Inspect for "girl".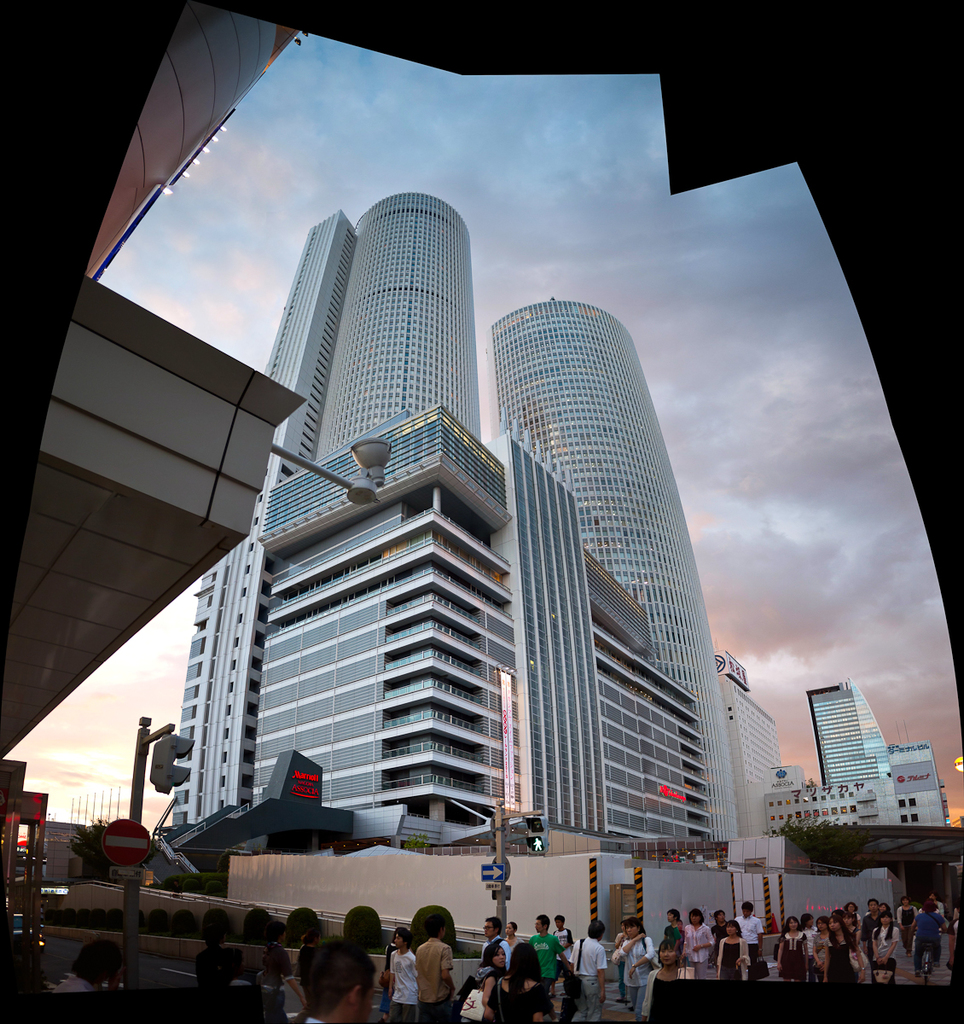
Inspection: (642,940,694,1023).
